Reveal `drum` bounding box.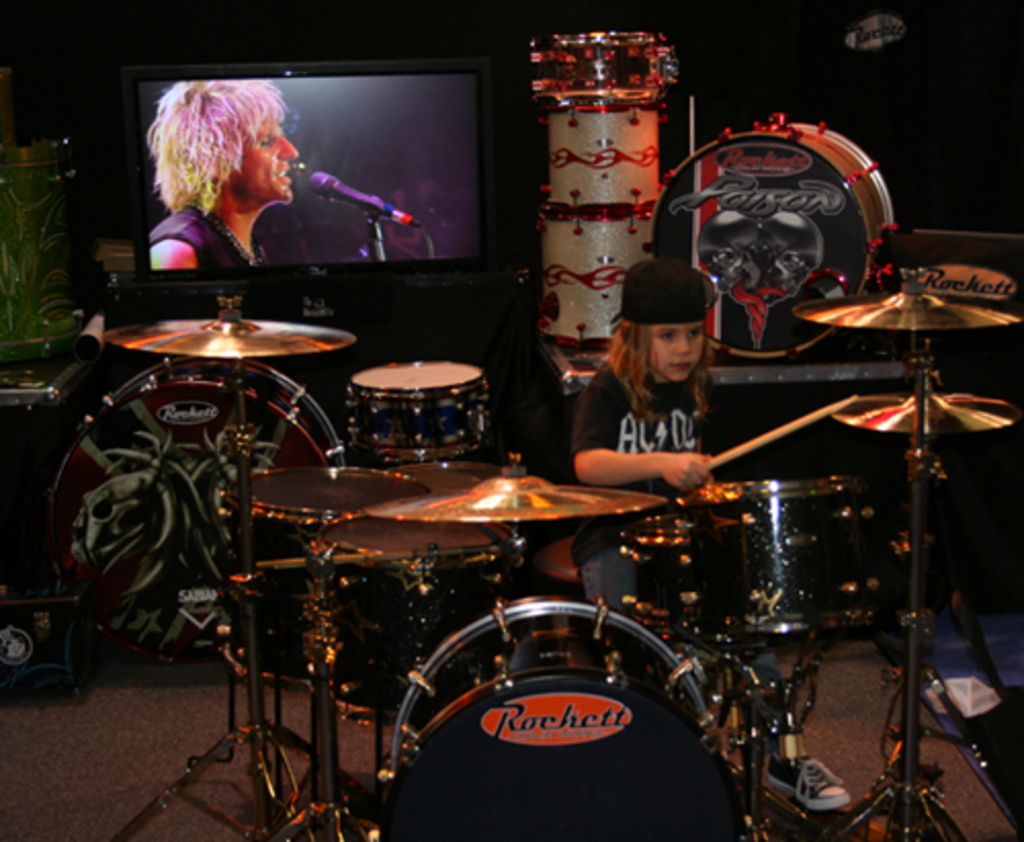
Revealed: 307,514,526,731.
